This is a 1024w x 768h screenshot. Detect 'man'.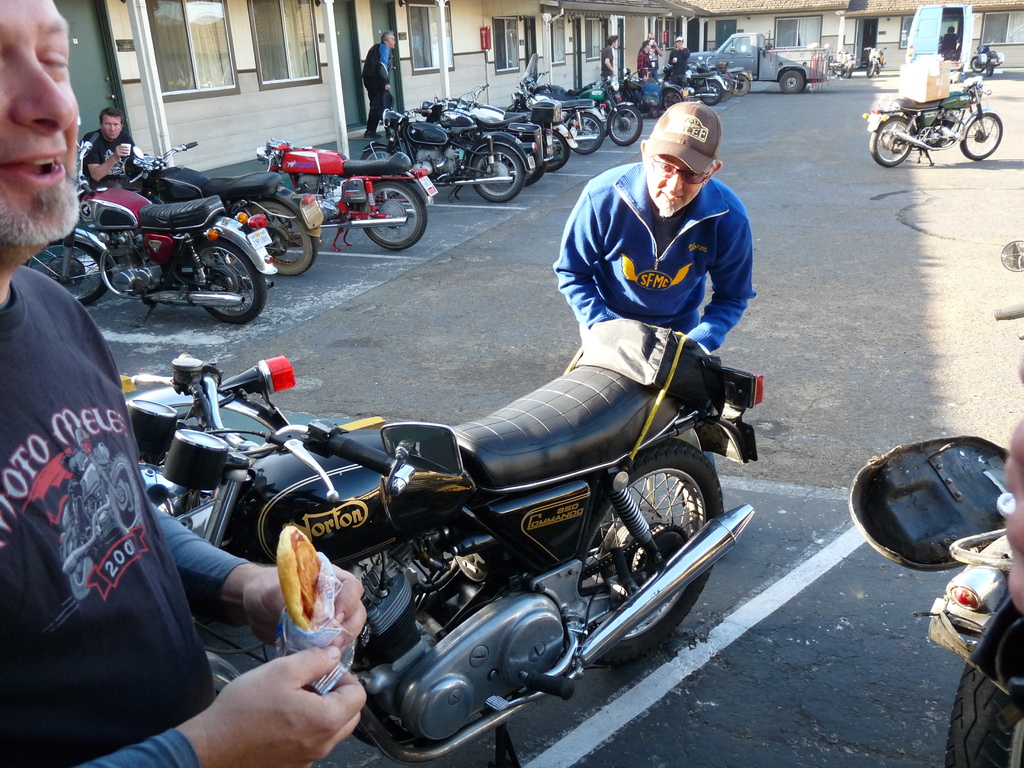
region(600, 33, 619, 97).
